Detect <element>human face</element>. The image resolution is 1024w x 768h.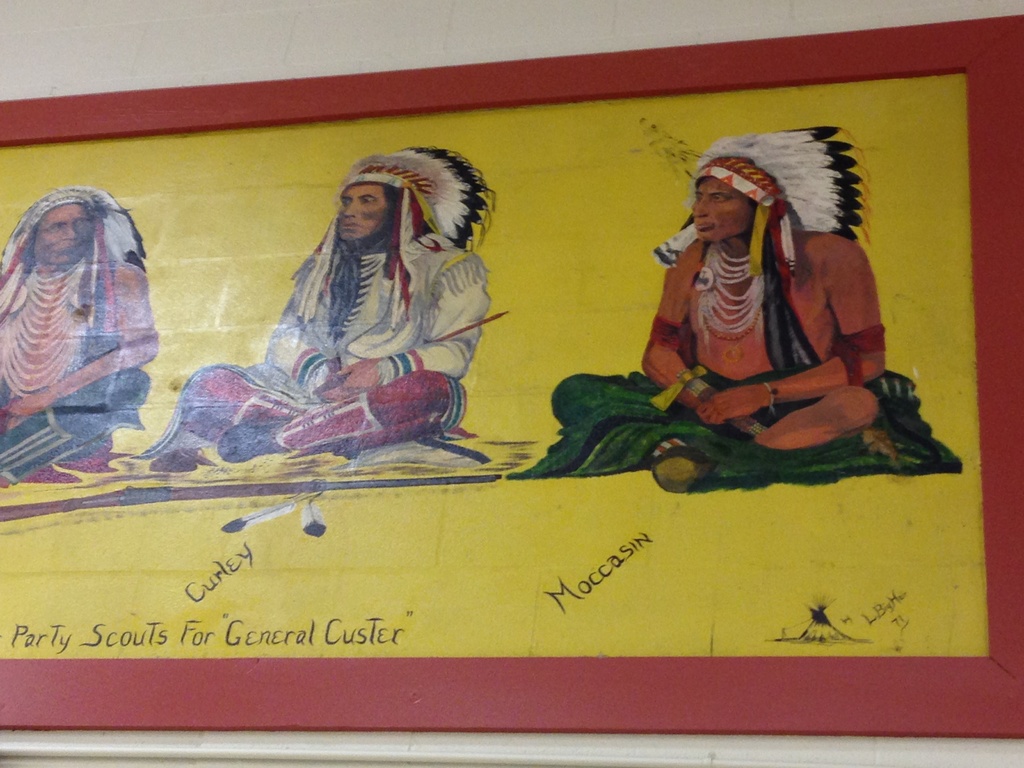
pyautogui.locateOnScreen(35, 202, 95, 271).
